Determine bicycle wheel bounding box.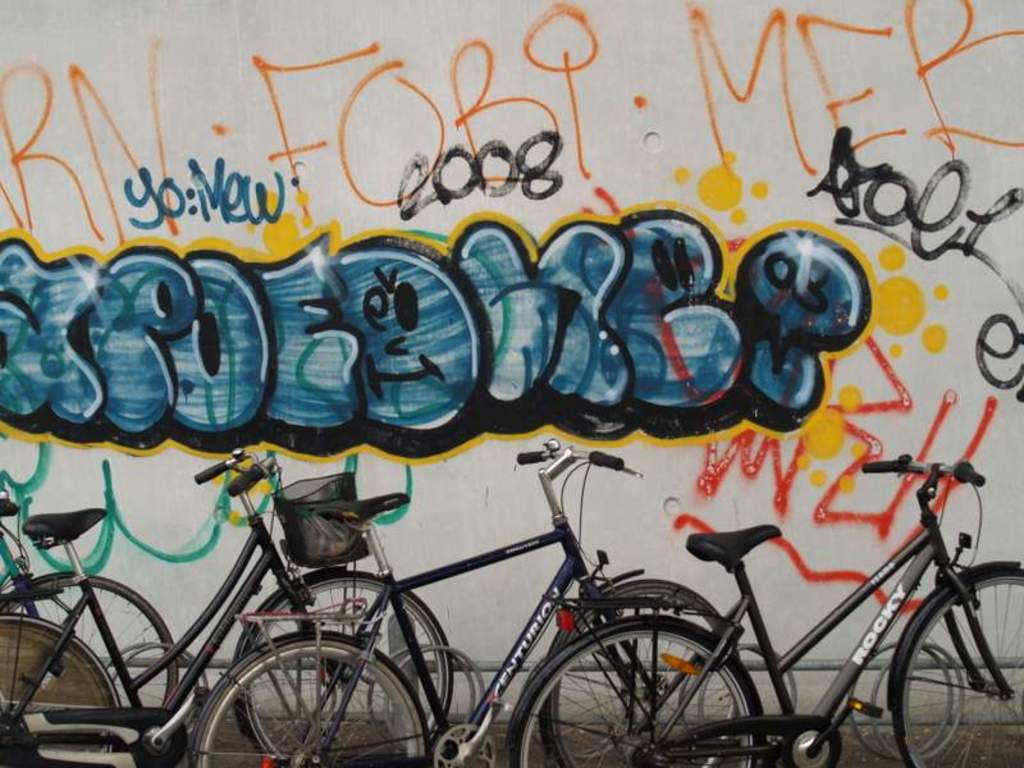
Determined: {"x1": 232, "y1": 573, "x2": 456, "y2": 767}.
